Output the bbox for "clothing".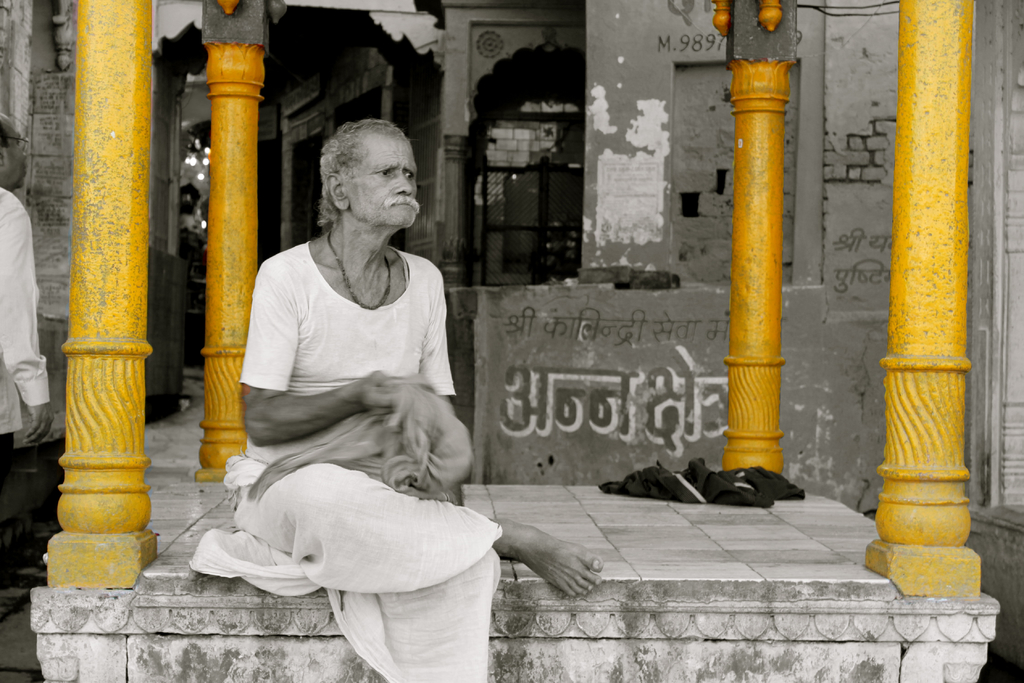
[x1=188, y1=241, x2=502, y2=682].
